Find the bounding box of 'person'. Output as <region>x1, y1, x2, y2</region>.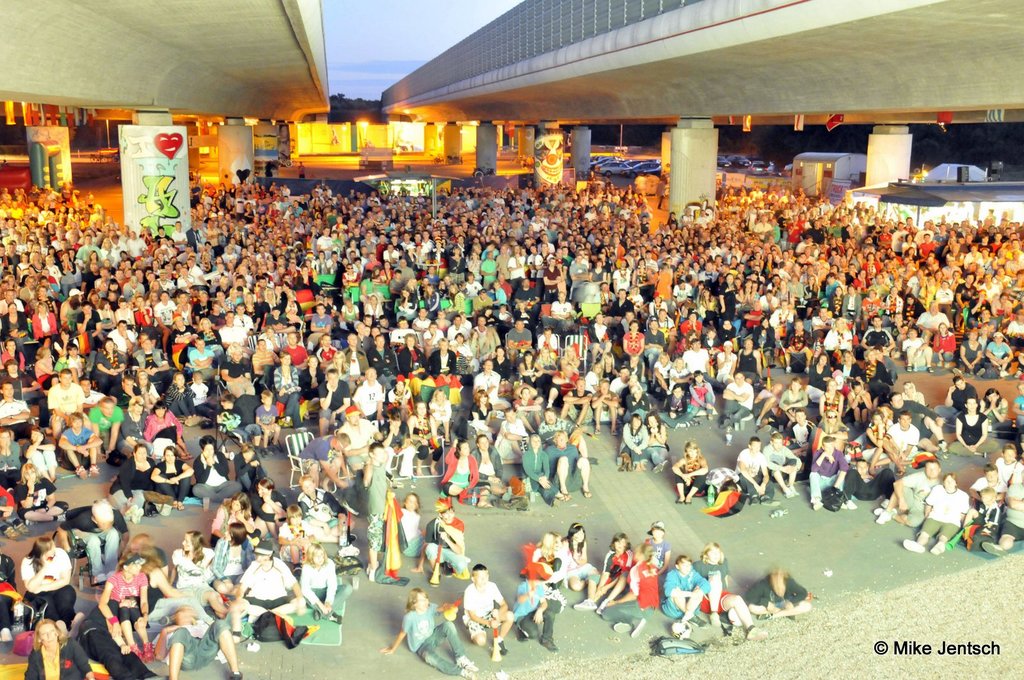
<region>248, 477, 287, 538</region>.
